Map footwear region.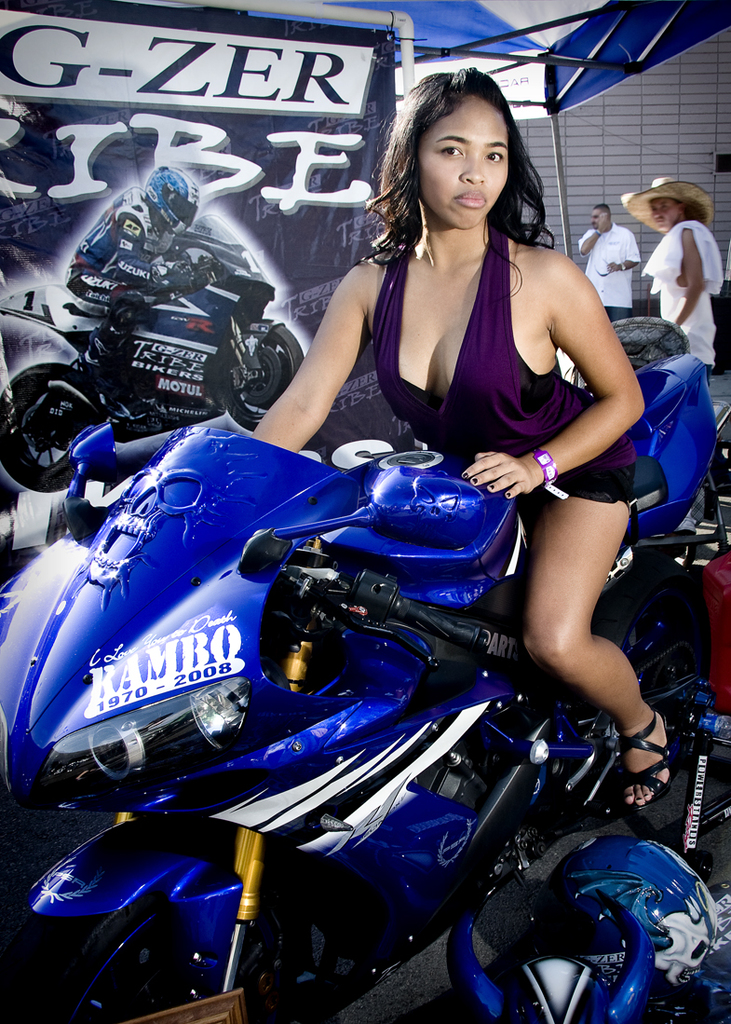
Mapped to locate(620, 709, 675, 813).
